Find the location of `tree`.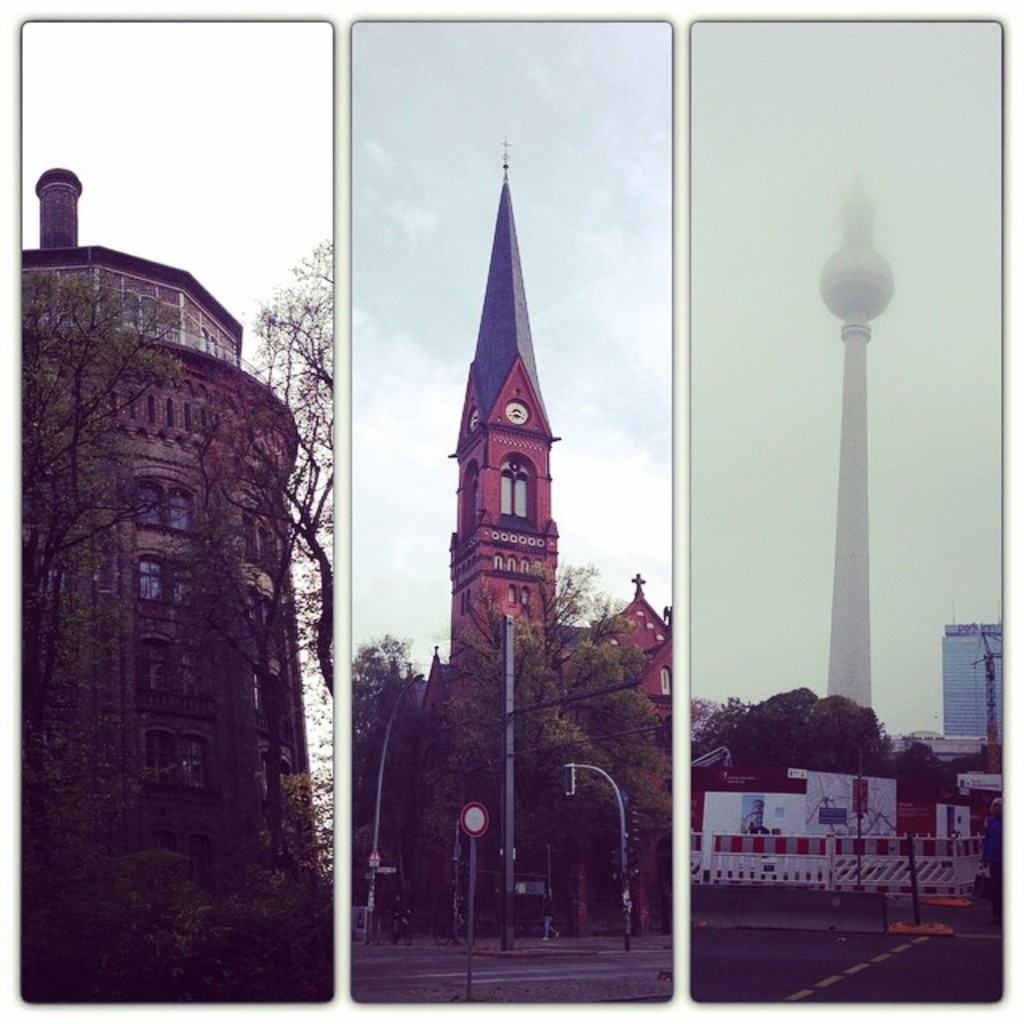
Location: select_region(421, 539, 656, 907).
